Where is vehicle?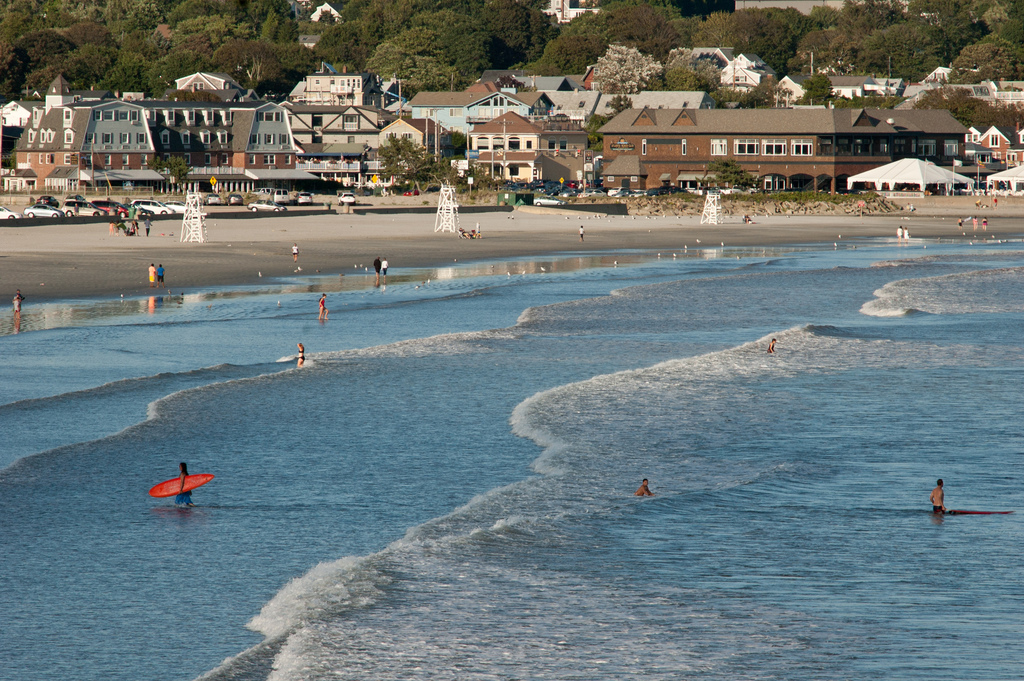
detection(228, 190, 242, 206).
